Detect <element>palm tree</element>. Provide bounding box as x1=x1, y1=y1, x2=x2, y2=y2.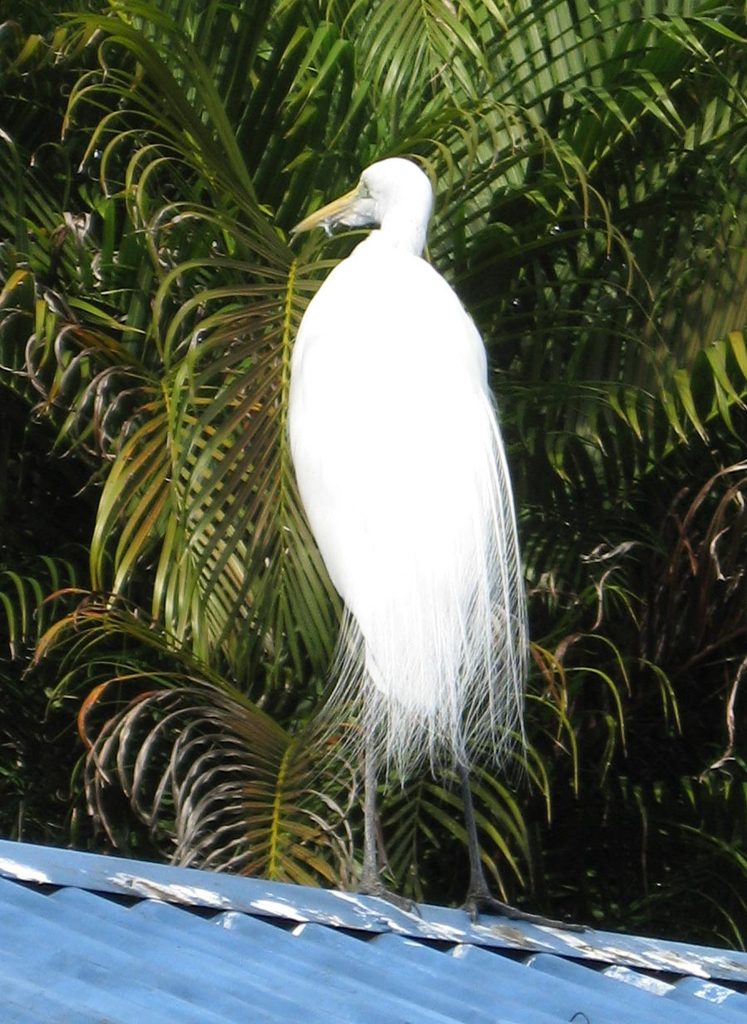
x1=0, y1=0, x2=746, y2=889.
